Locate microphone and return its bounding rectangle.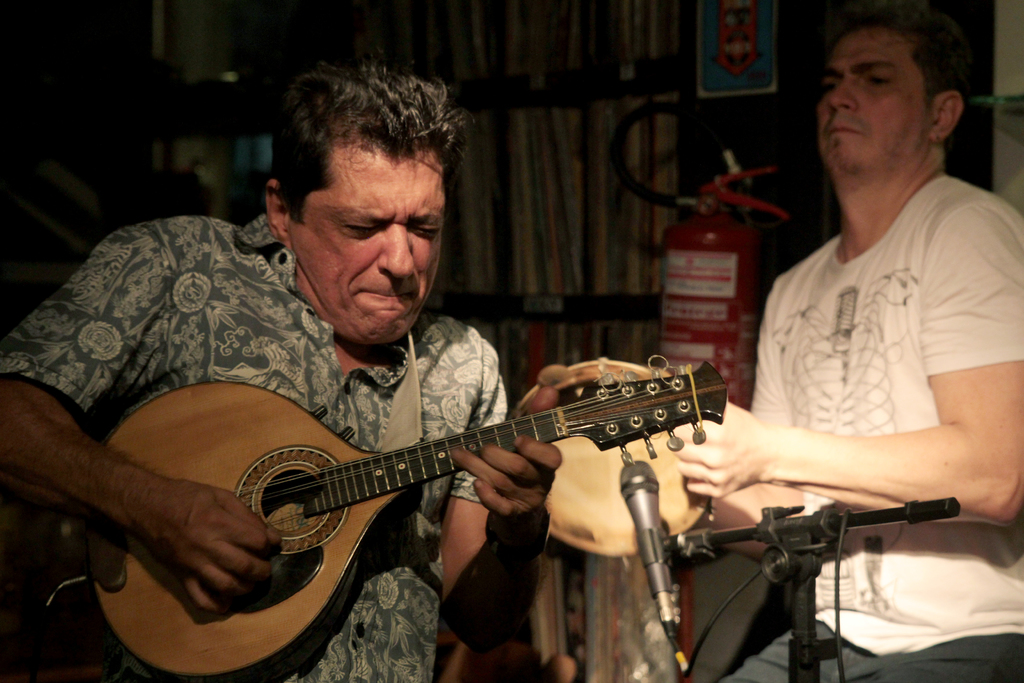
box=[619, 461, 673, 597].
